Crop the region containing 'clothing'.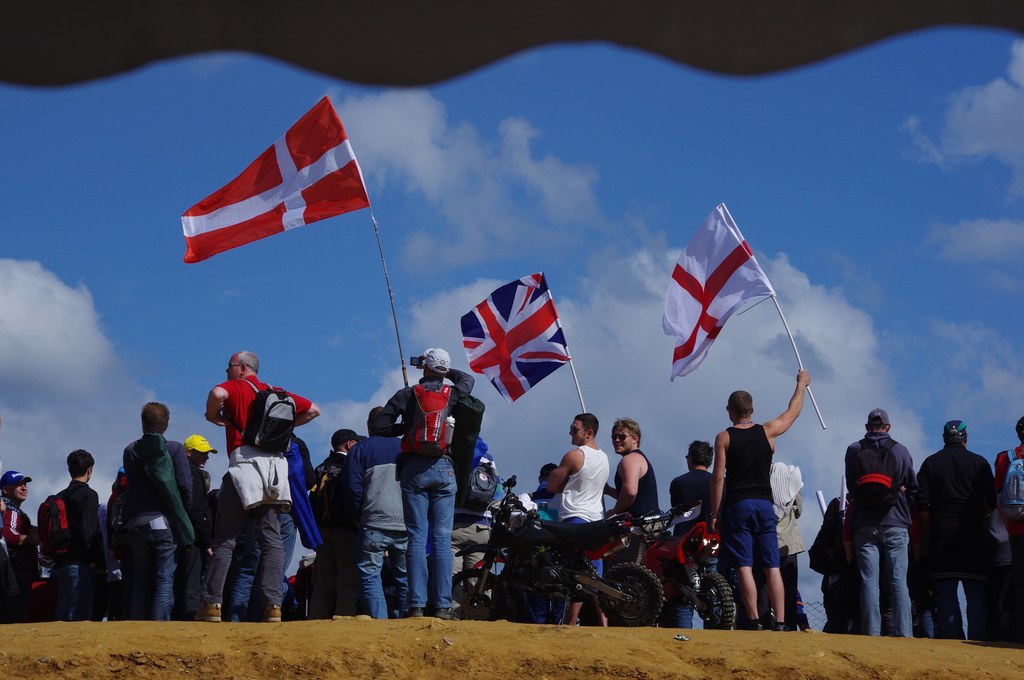
Crop region: 205 370 316 603.
